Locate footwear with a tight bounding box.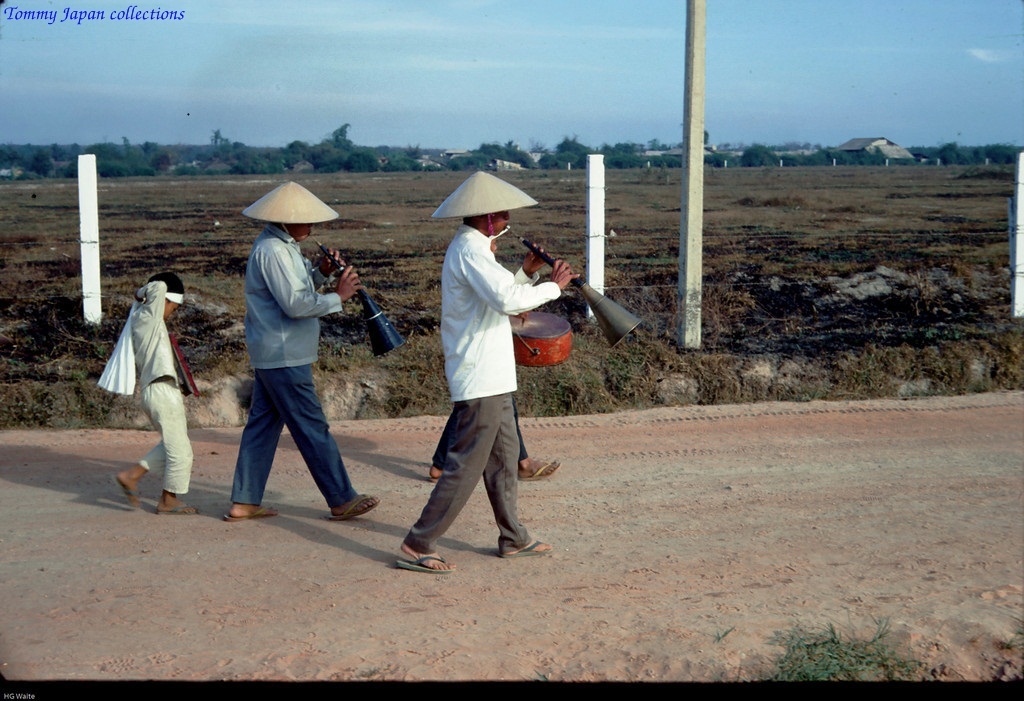
<bbox>429, 466, 448, 485</bbox>.
